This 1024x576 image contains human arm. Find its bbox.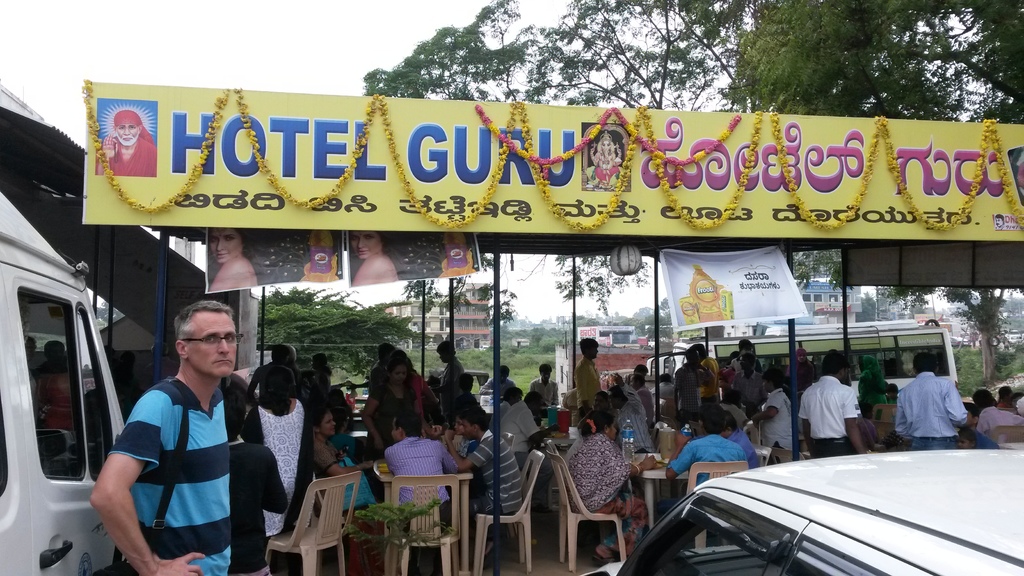
detection(573, 367, 601, 411).
